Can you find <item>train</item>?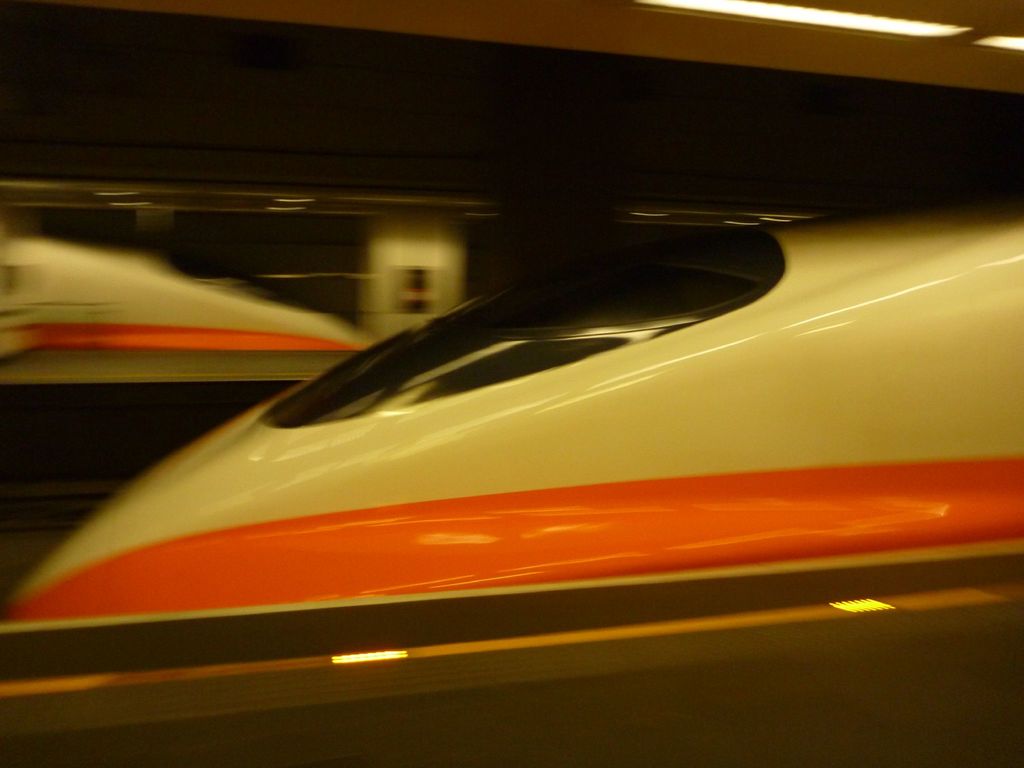
Yes, bounding box: [0,214,381,461].
